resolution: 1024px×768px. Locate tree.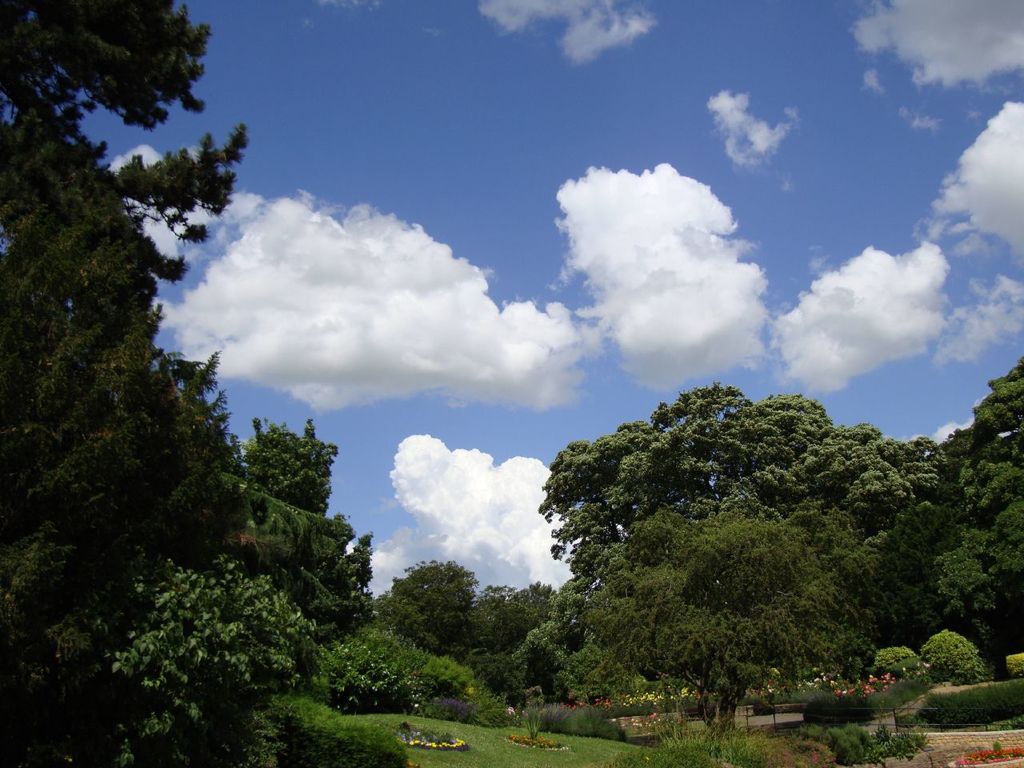
95,525,321,767.
